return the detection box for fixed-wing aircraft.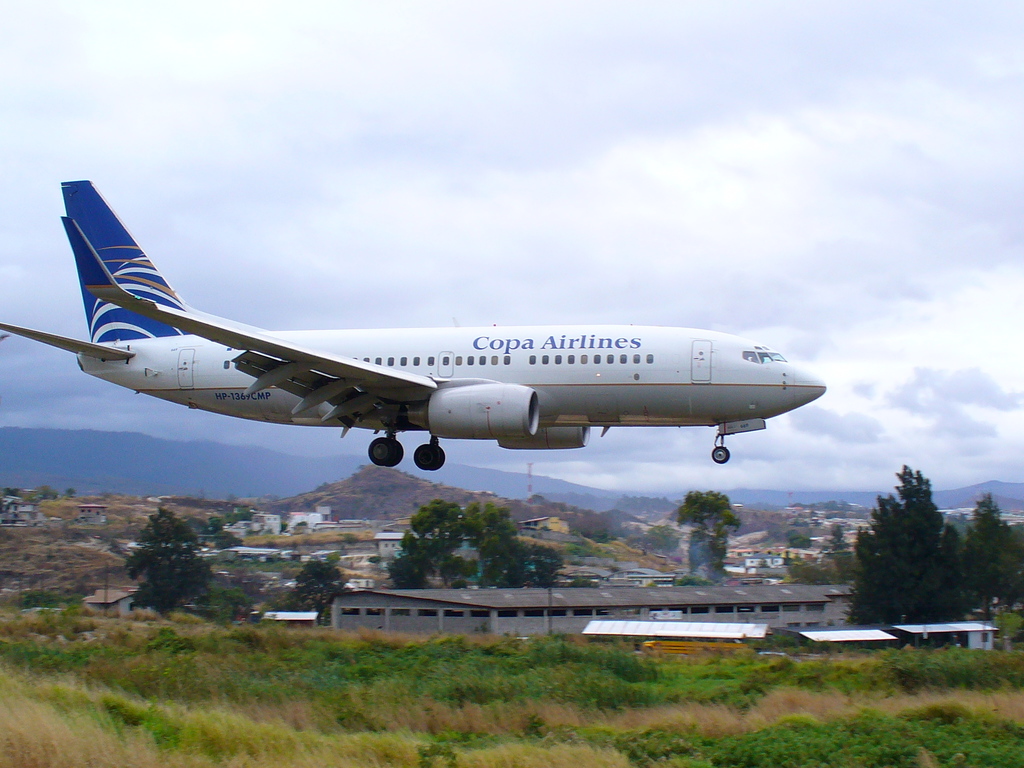
x1=0 y1=180 x2=829 y2=468.
